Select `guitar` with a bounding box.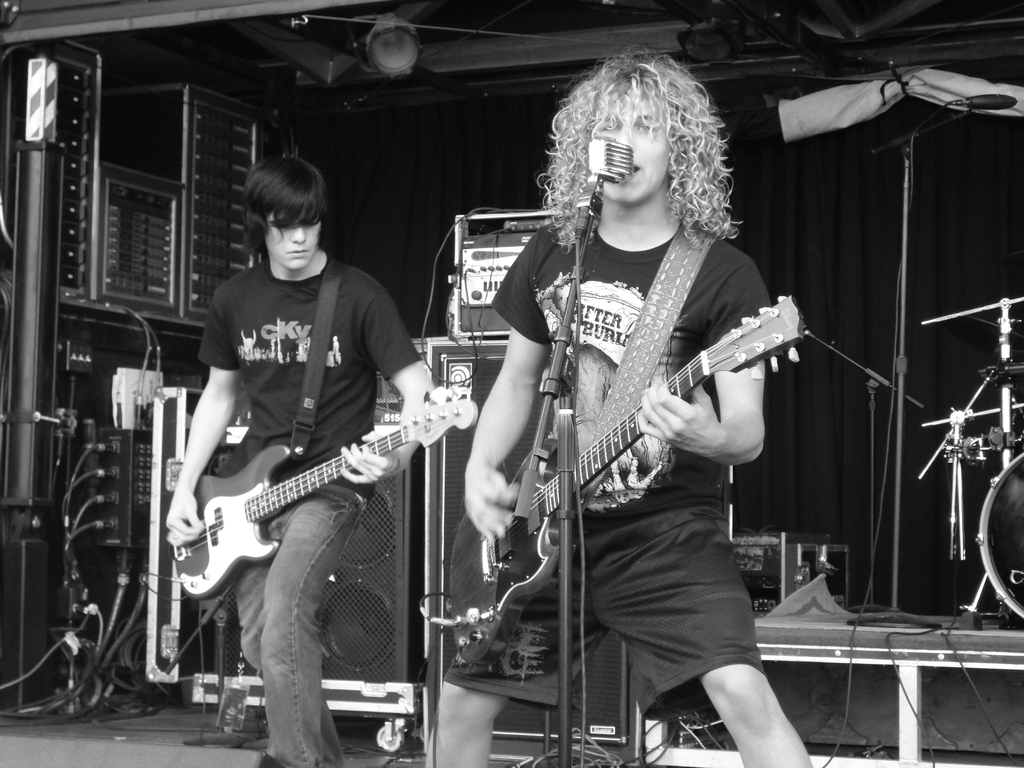
[x1=150, y1=383, x2=472, y2=629].
